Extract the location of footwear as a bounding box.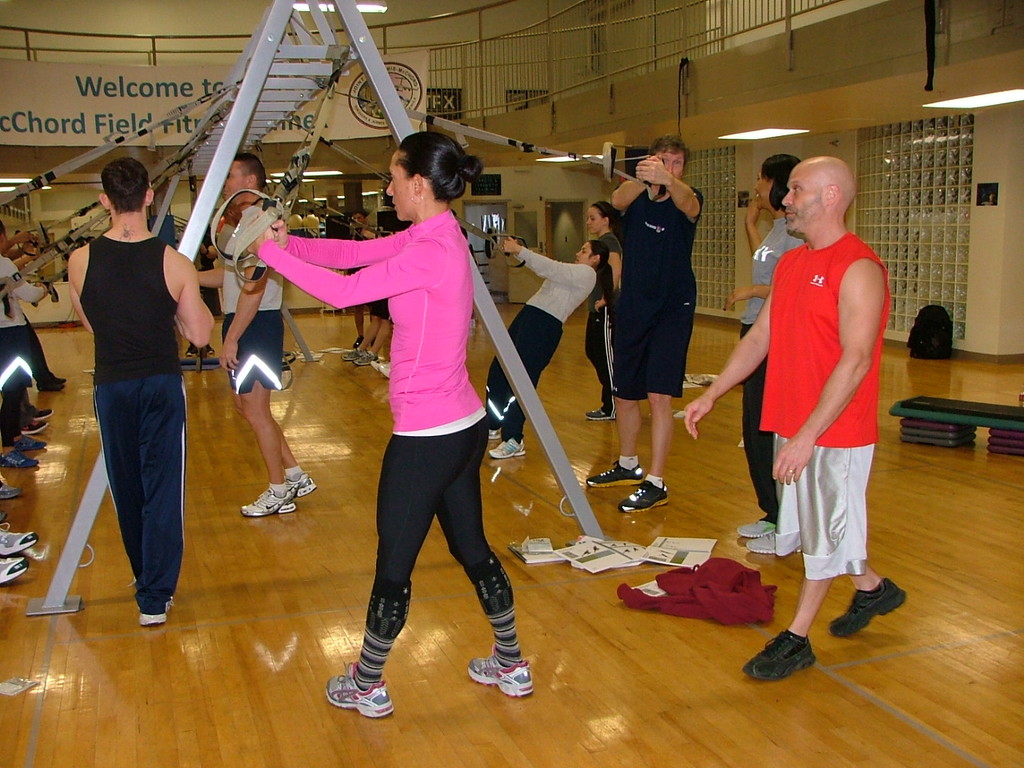
{"x1": 354, "y1": 351, "x2": 375, "y2": 365}.
